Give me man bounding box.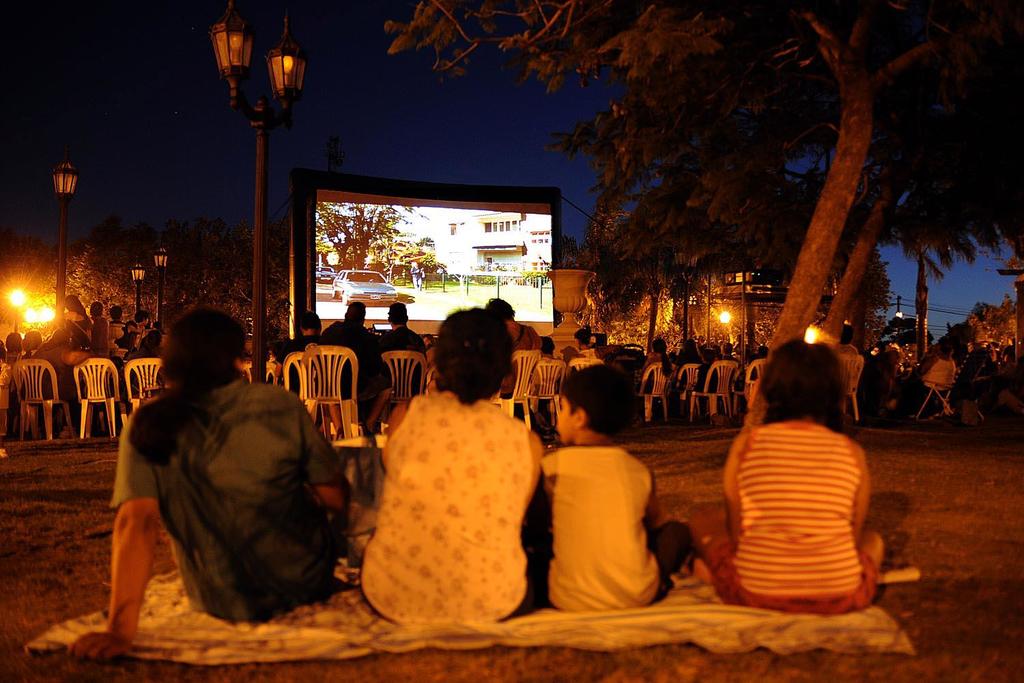
Rect(100, 317, 348, 650).
